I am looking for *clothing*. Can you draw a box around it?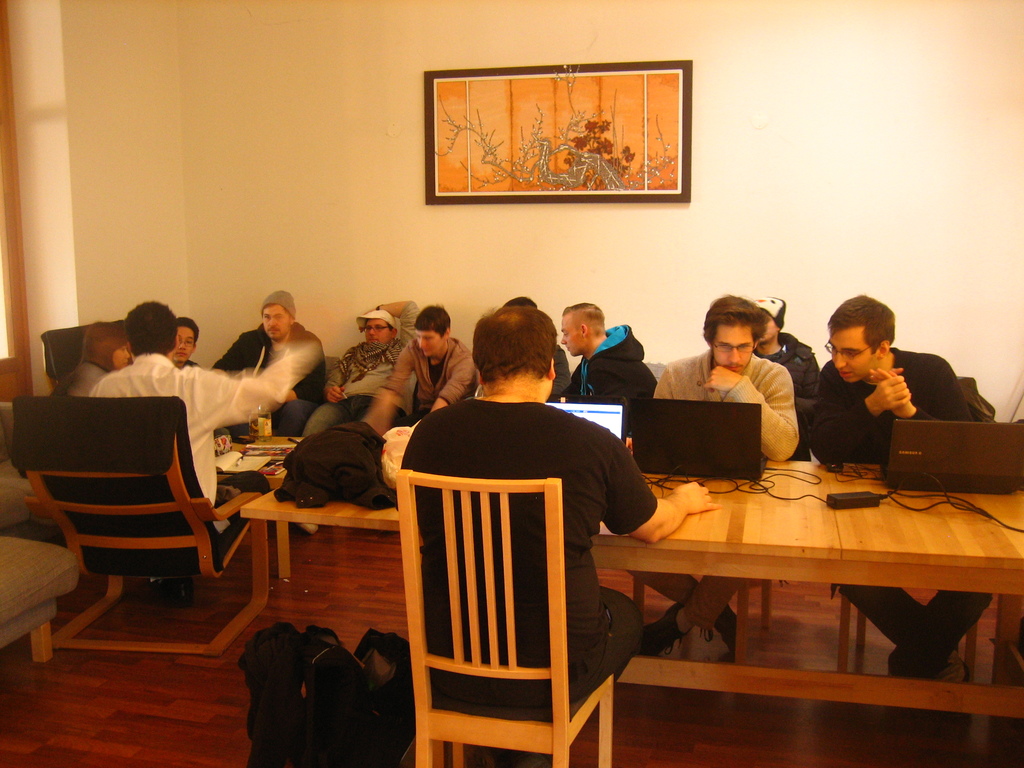
Sure, the bounding box is x1=383 y1=390 x2=655 y2=704.
